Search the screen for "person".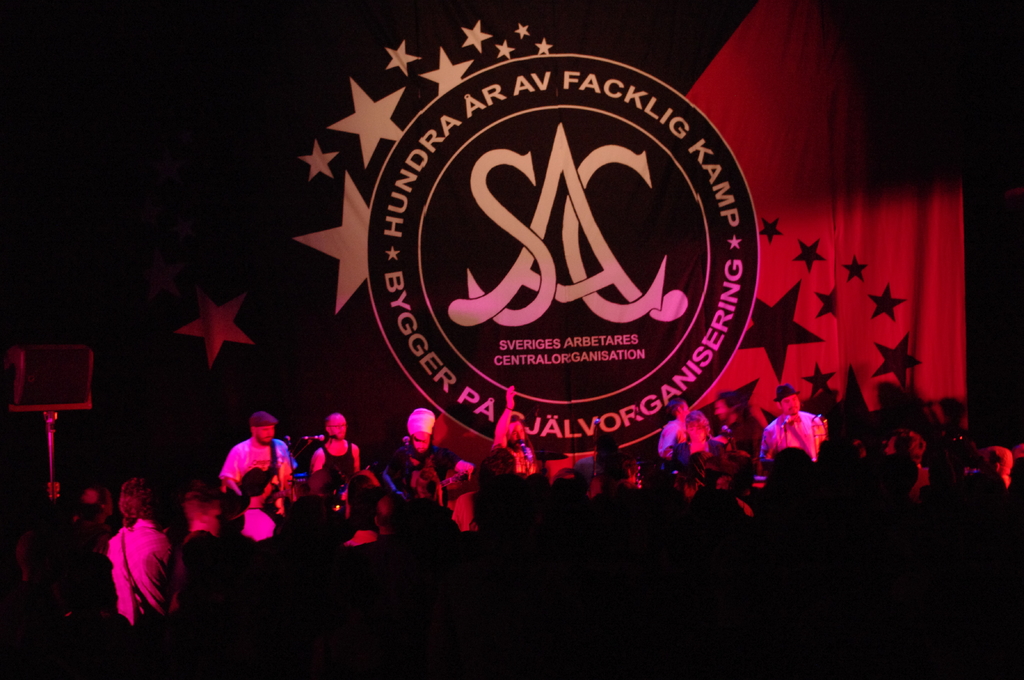
Found at bbox=(701, 388, 770, 491).
